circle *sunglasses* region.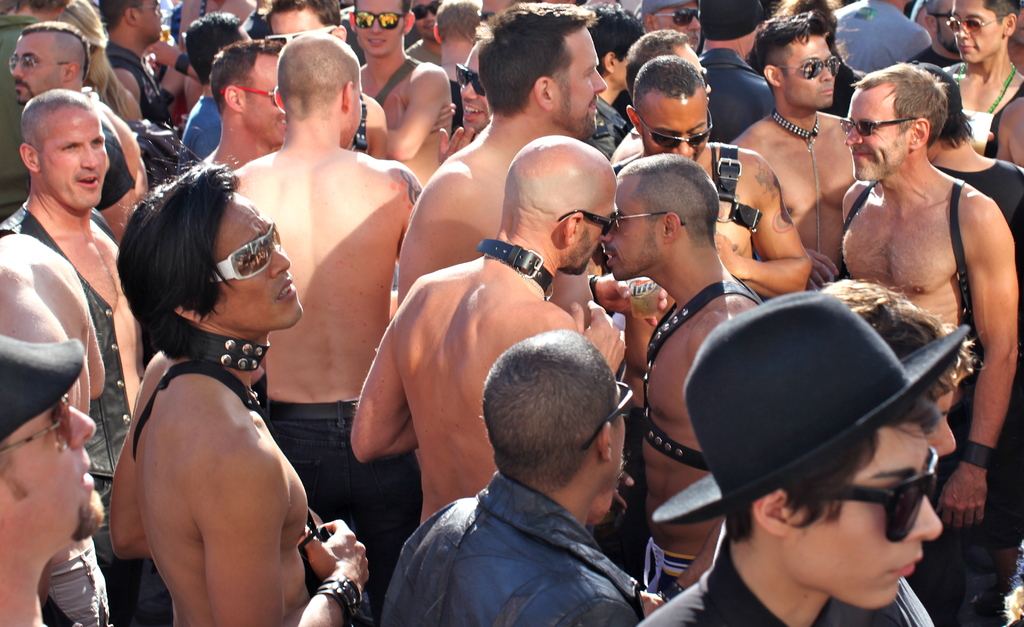
Region: detection(356, 12, 404, 29).
